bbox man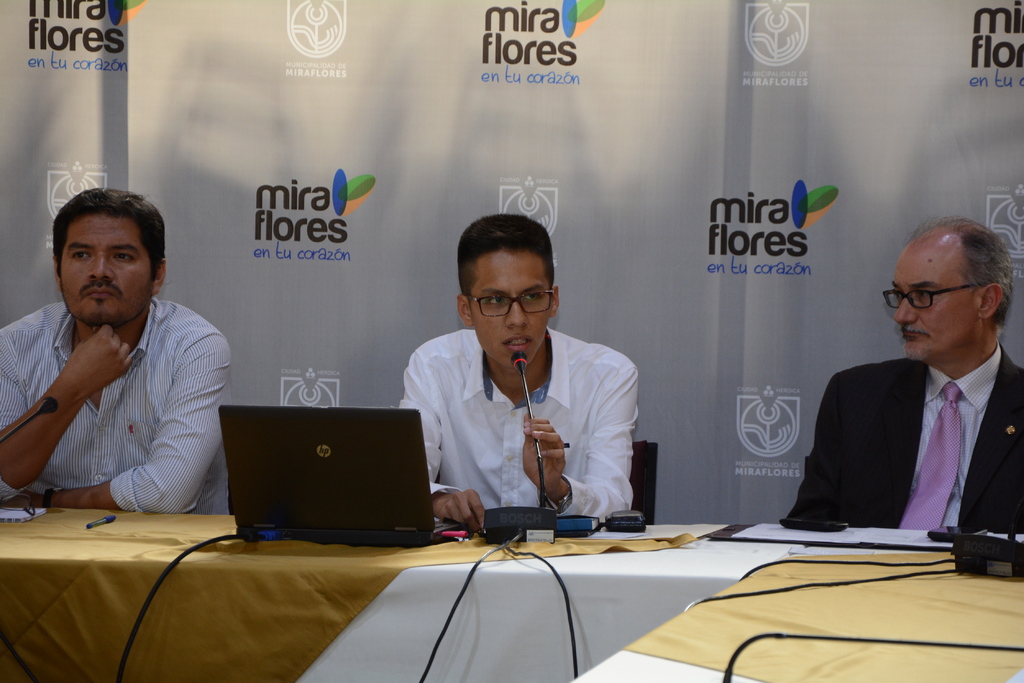
select_region(3, 181, 248, 549)
